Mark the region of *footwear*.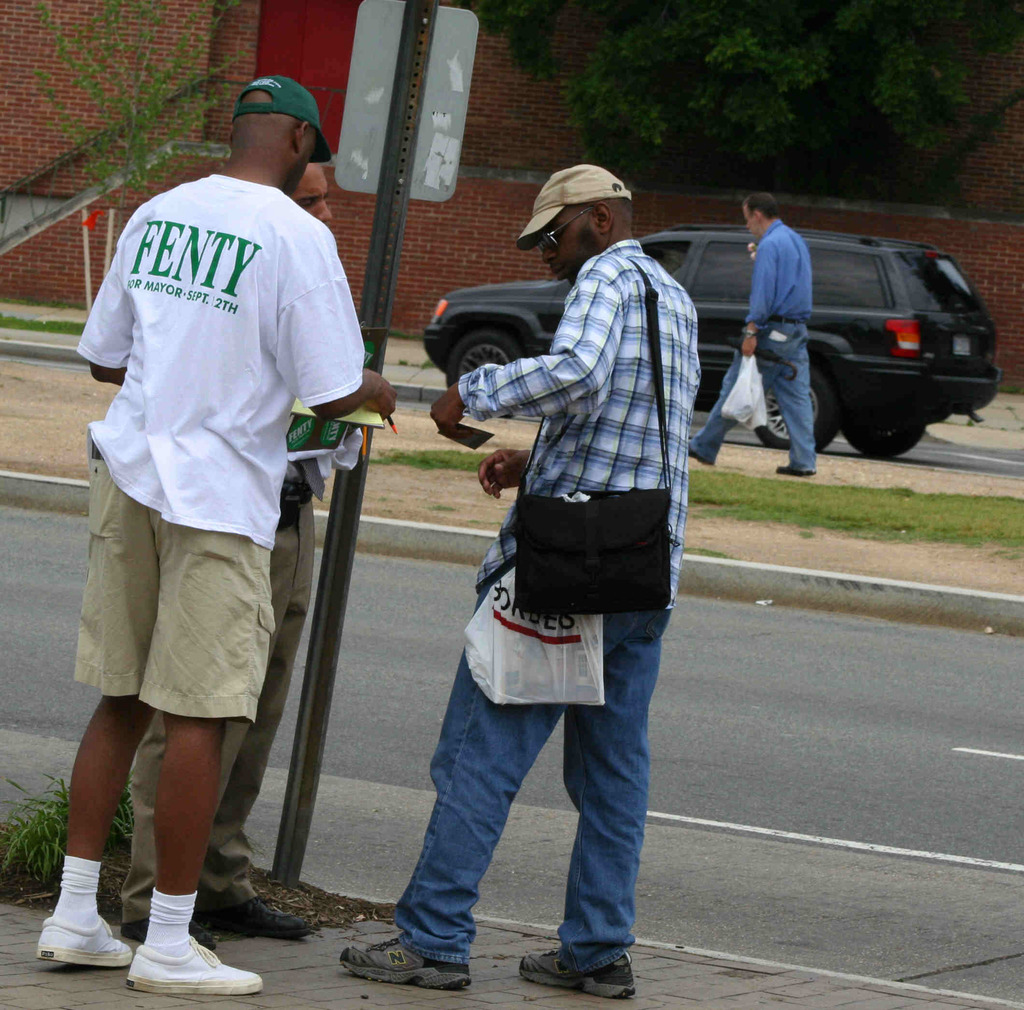
Region: [x1=335, y1=936, x2=470, y2=984].
